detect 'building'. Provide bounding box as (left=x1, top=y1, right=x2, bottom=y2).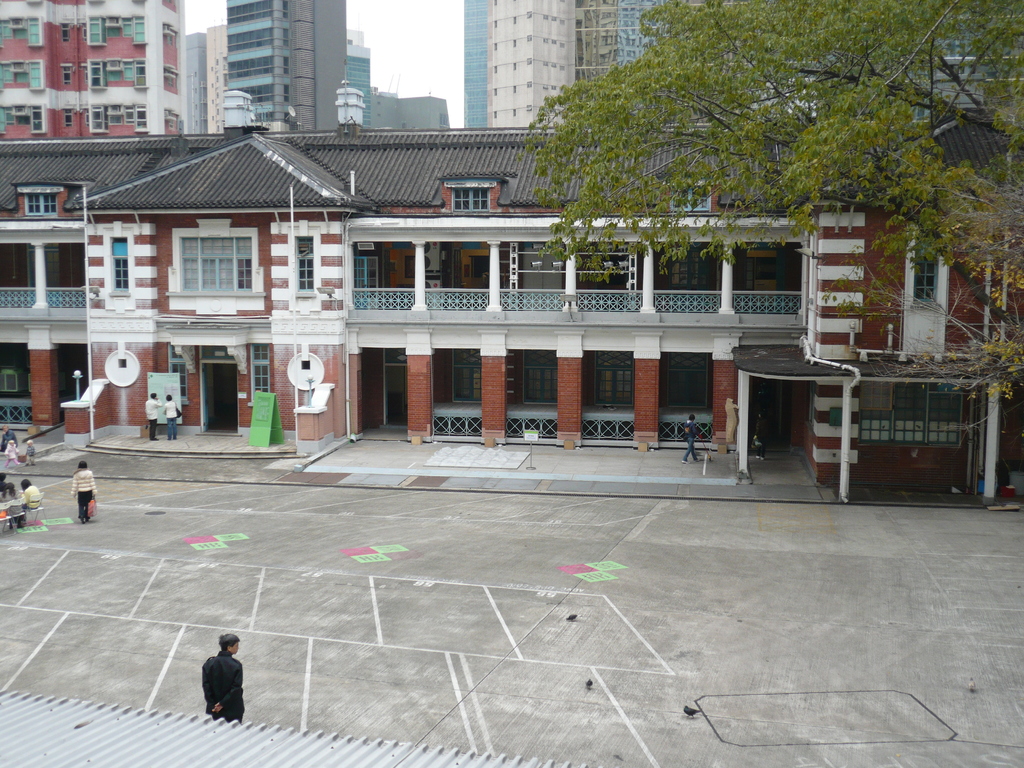
(left=467, top=0, right=656, bottom=130).
